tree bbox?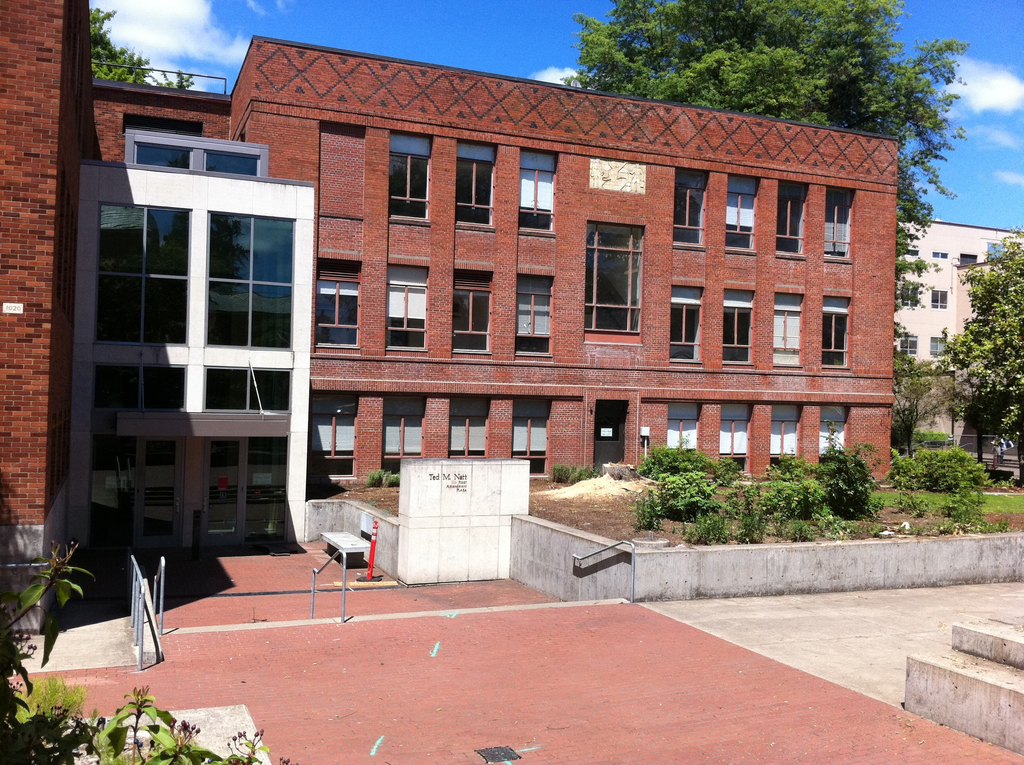
region(561, 0, 975, 364)
